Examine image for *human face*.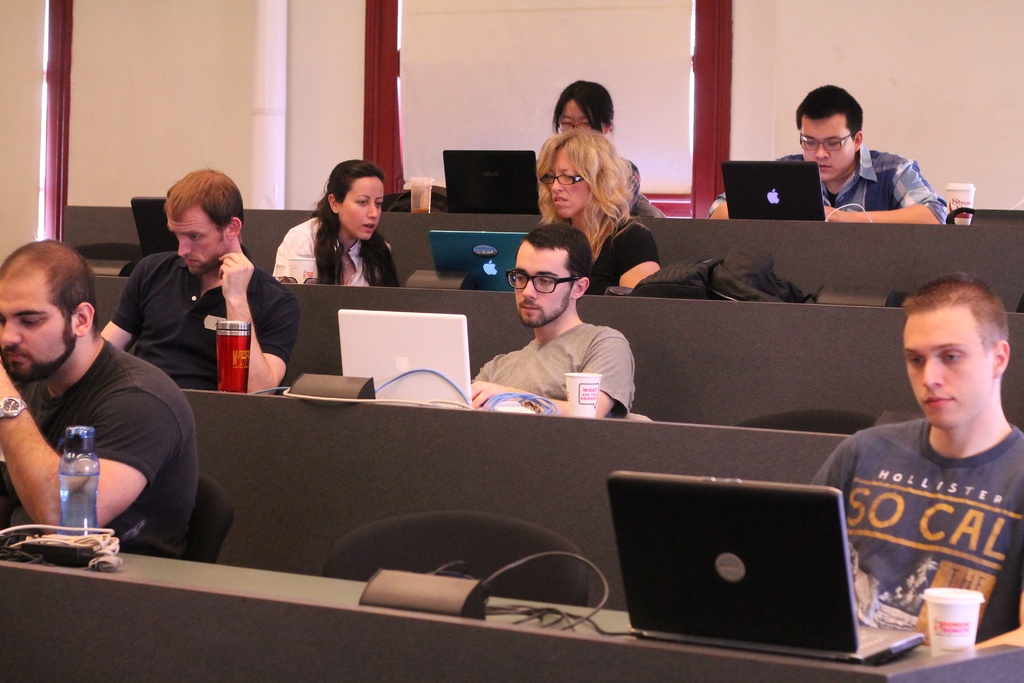
Examination result: 801,112,856,181.
